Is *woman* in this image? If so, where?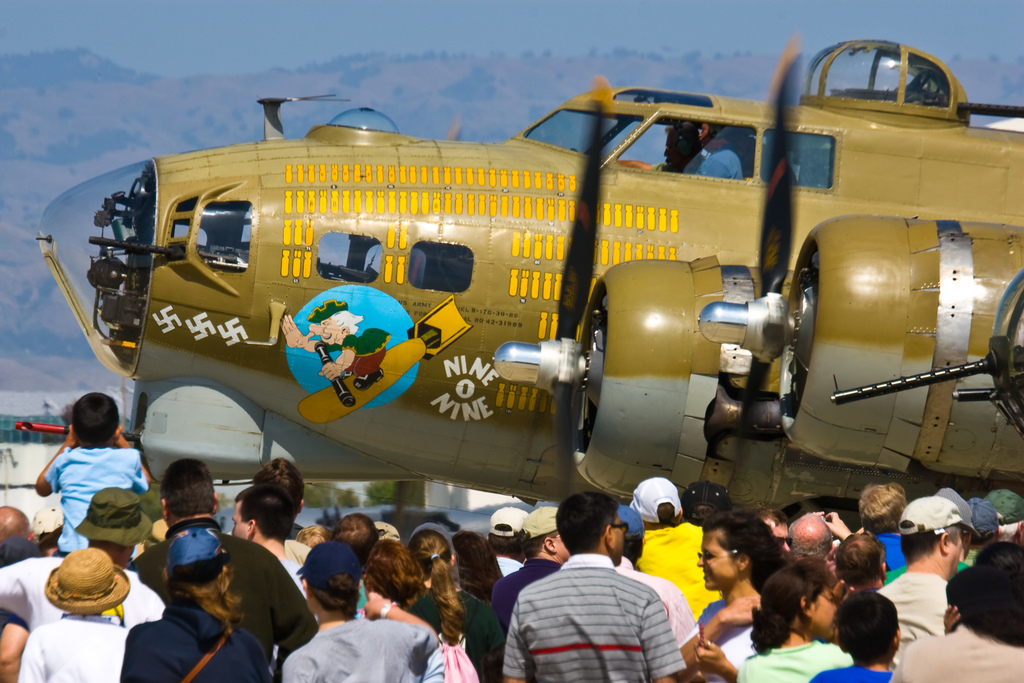
Yes, at box(346, 538, 435, 682).
